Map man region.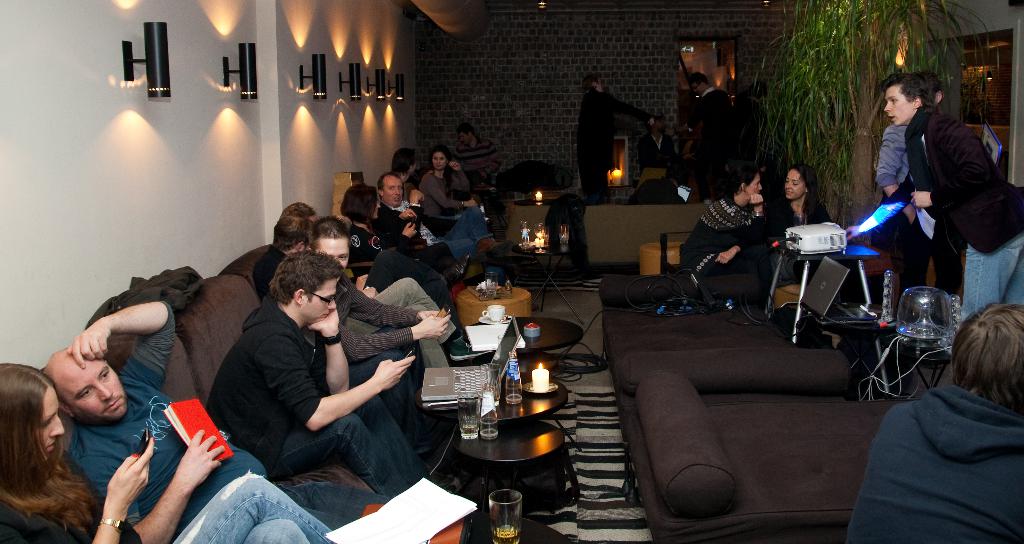
Mapped to 204/249/429/500.
